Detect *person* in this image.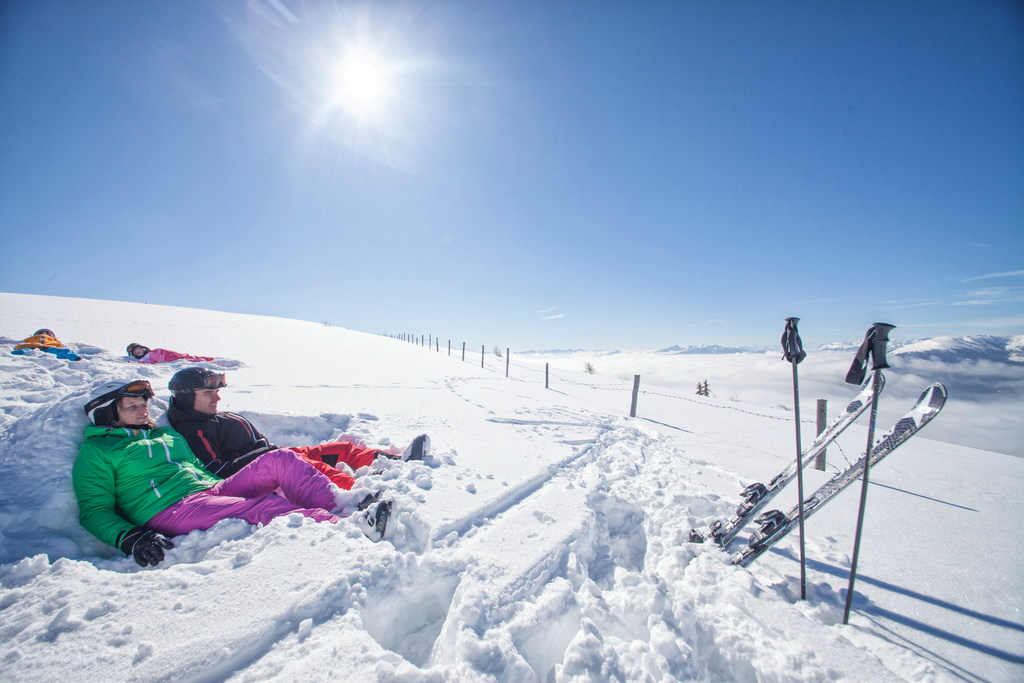
Detection: BBox(163, 361, 433, 492).
